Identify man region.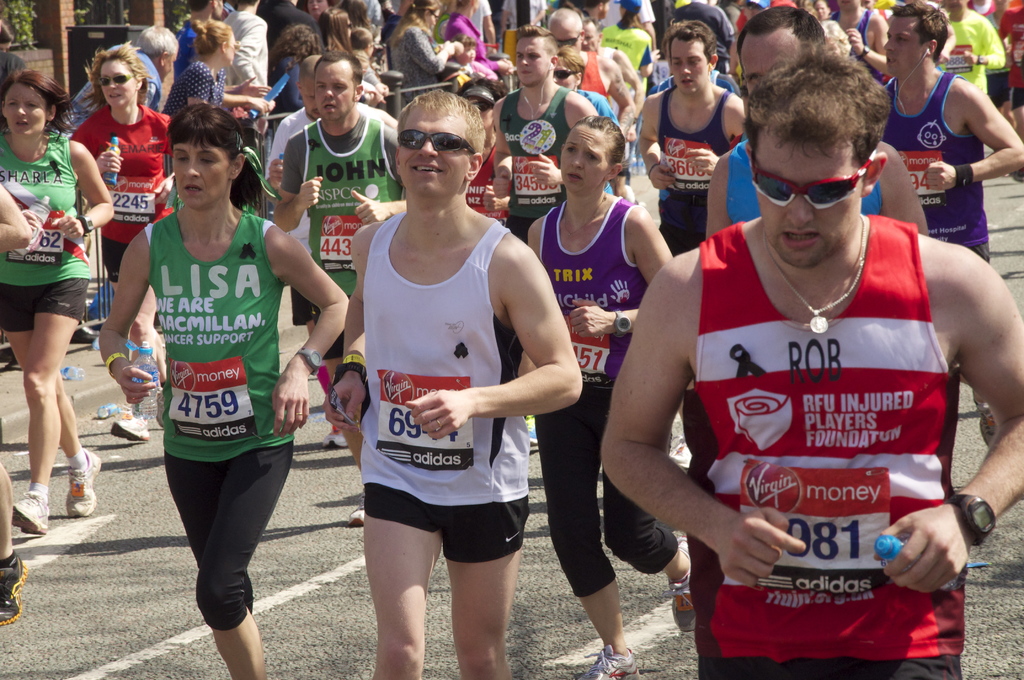
Region: {"left": 324, "top": 90, "right": 582, "bottom": 679}.
